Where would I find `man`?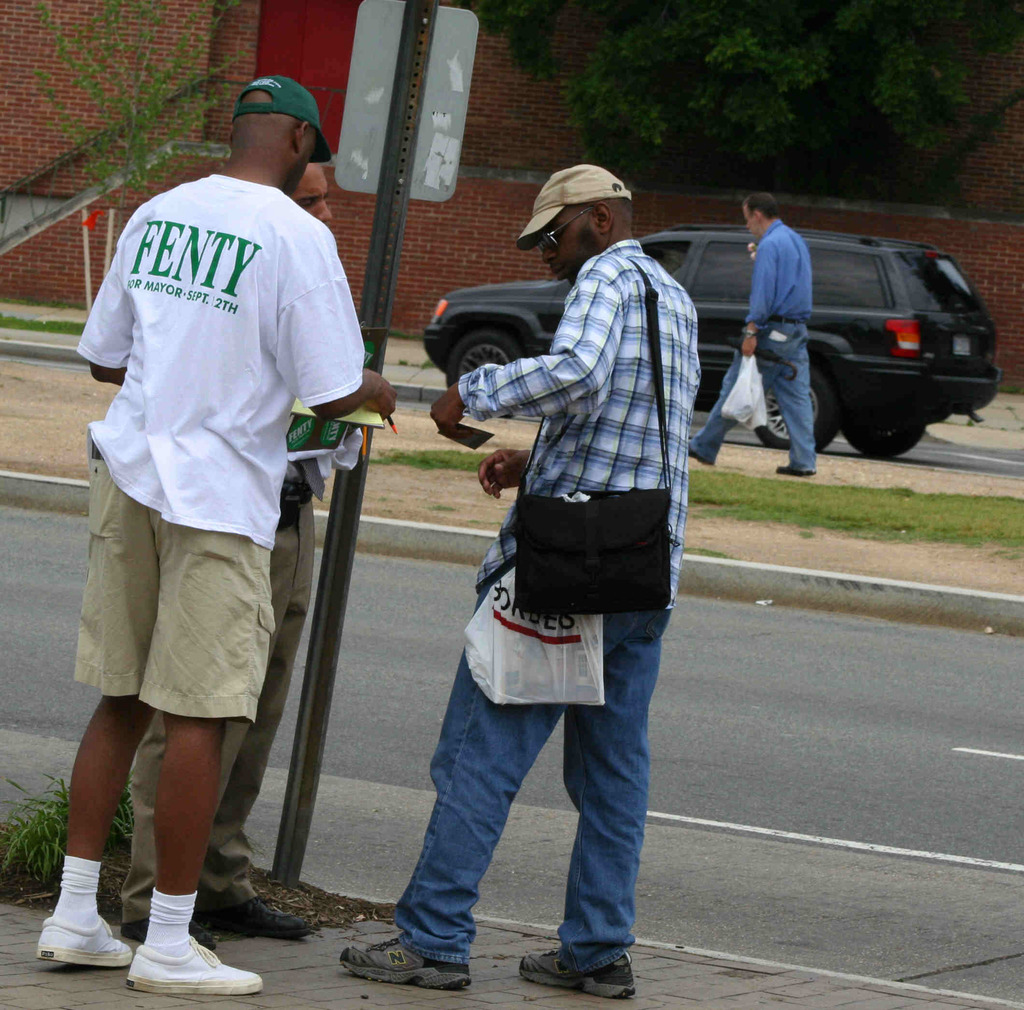
At pyautogui.locateOnScreen(696, 203, 814, 480).
